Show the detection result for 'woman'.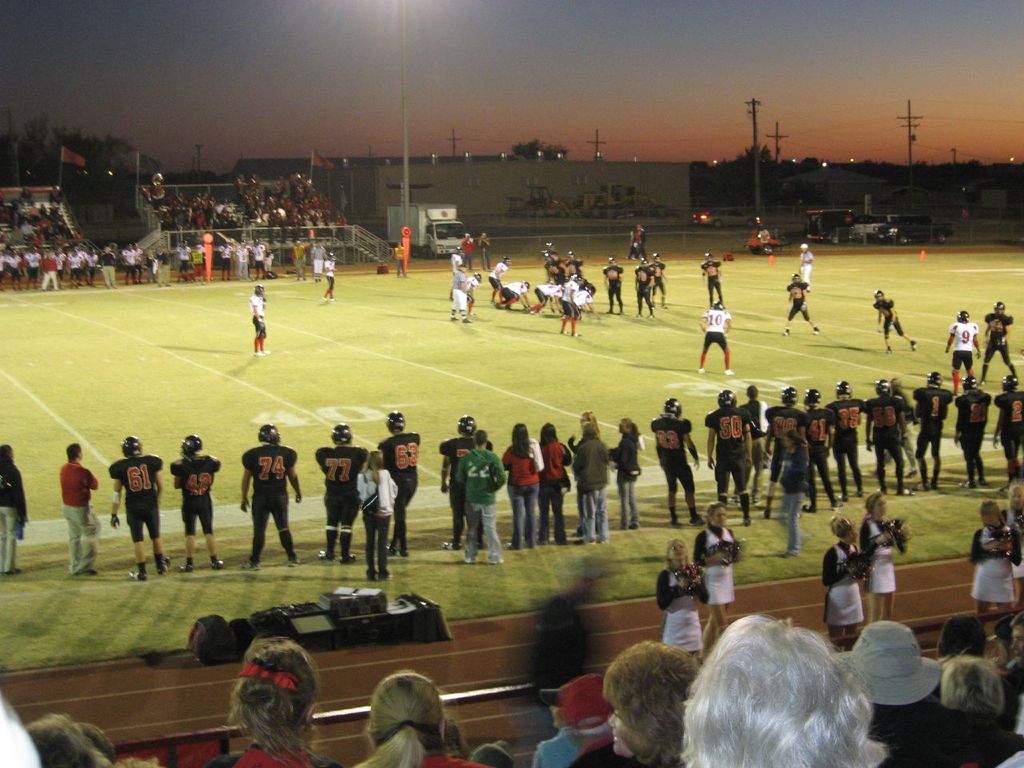
{"x1": 658, "y1": 540, "x2": 711, "y2": 666}.
